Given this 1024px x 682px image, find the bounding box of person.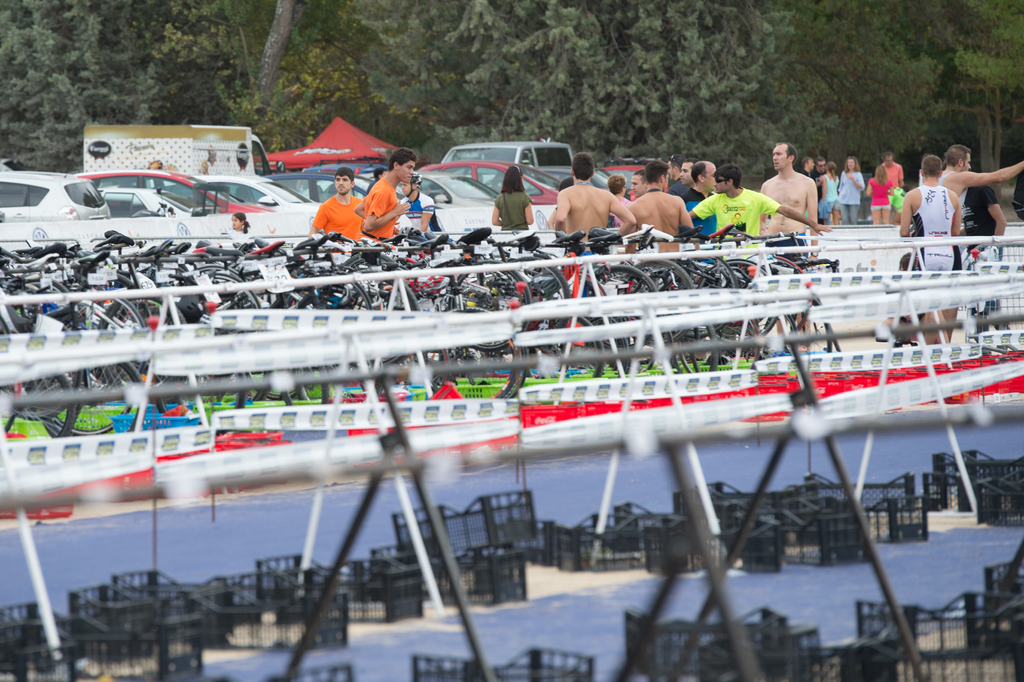
(309, 166, 365, 243).
